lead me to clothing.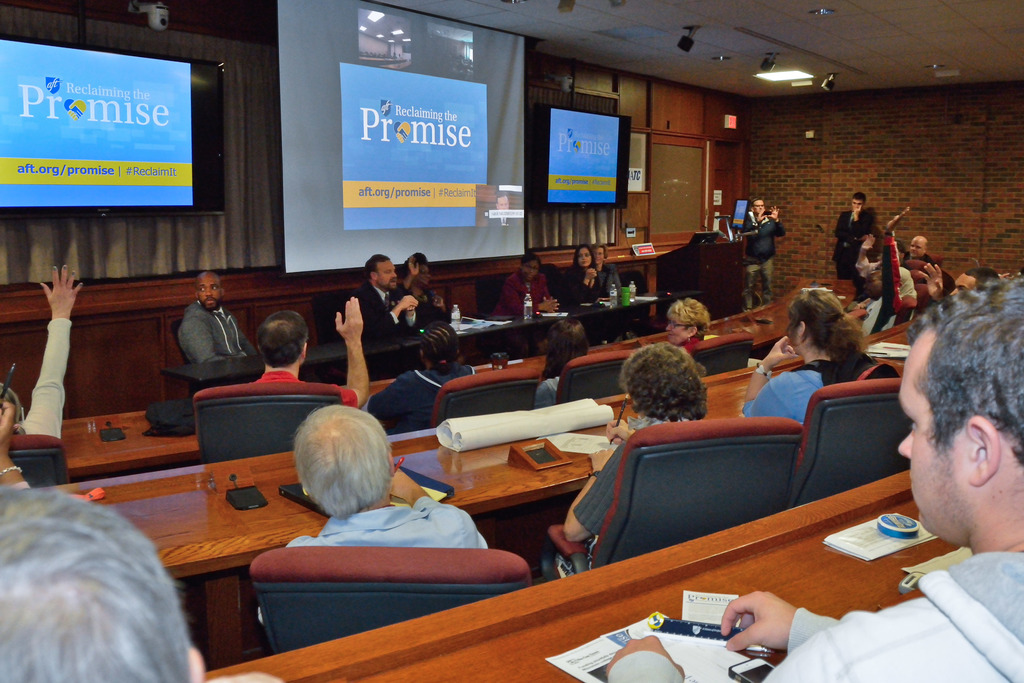
Lead to [732,217,782,309].
